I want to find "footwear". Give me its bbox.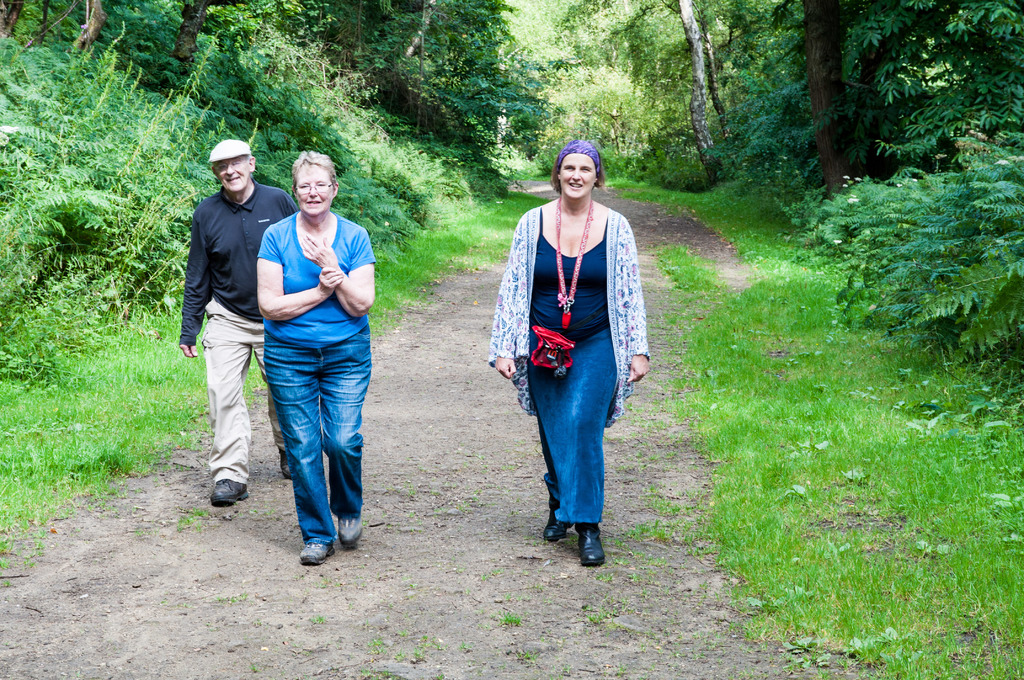
{"x1": 543, "y1": 508, "x2": 565, "y2": 542}.
